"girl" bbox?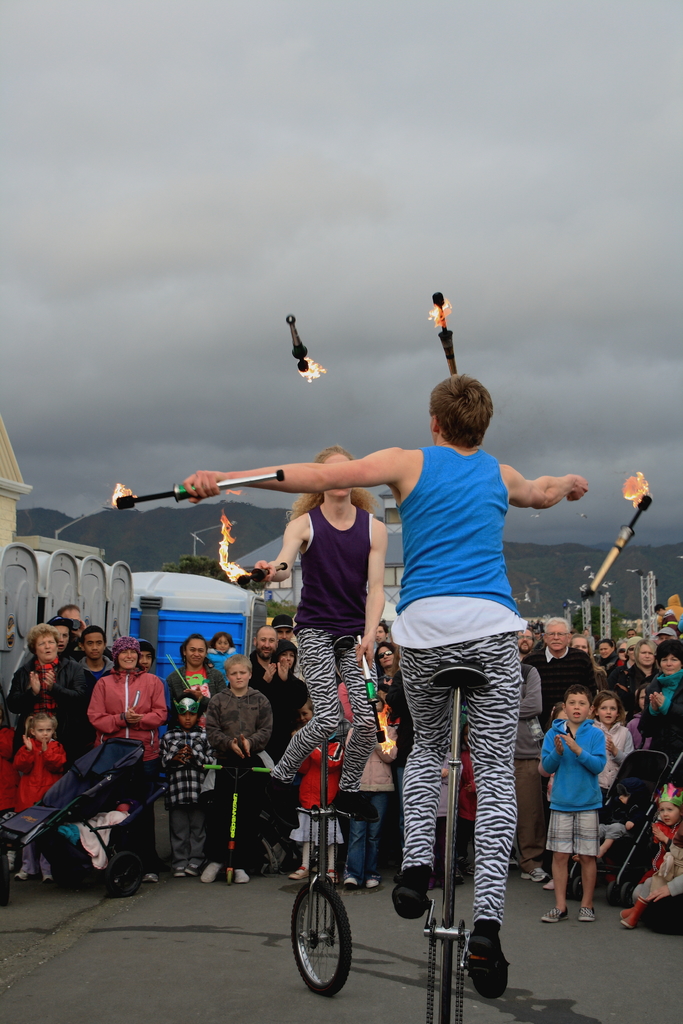
293:709:346:877
